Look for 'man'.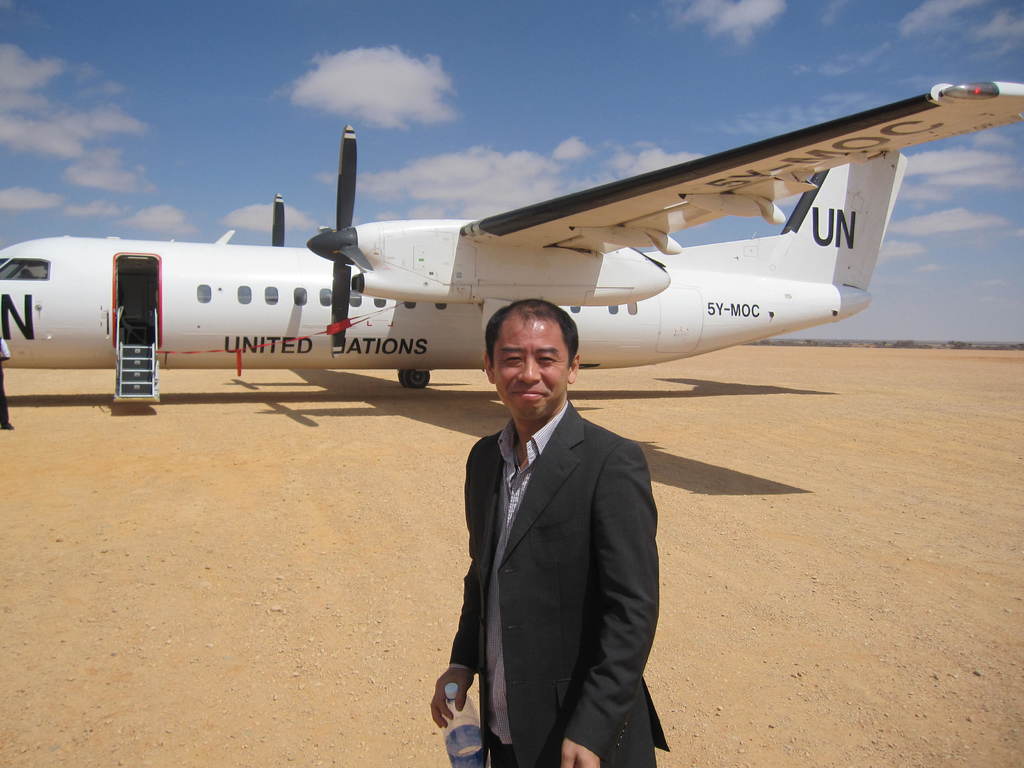
Found: rect(428, 263, 670, 767).
